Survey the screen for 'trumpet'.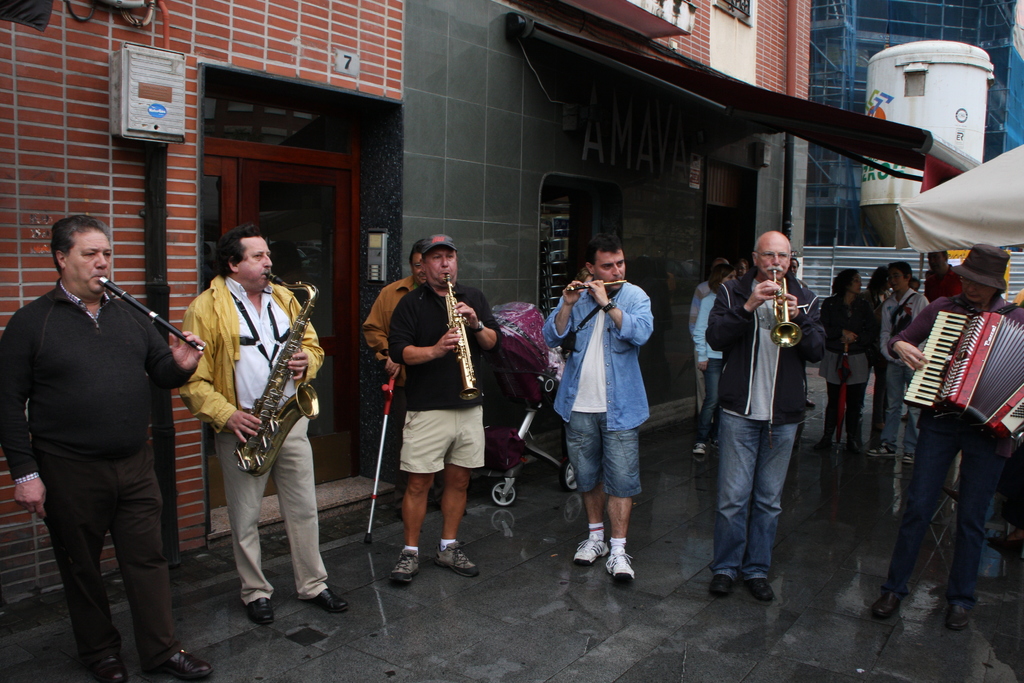
Survey found: bbox=(765, 265, 802, 355).
